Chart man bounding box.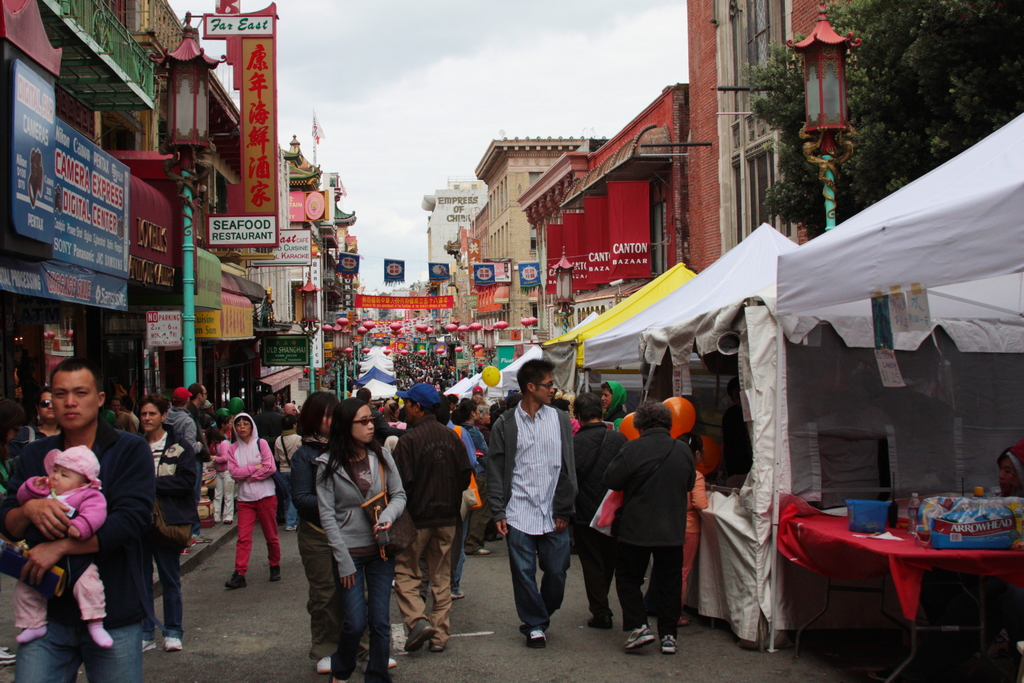
Charted: crop(15, 329, 167, 675).
